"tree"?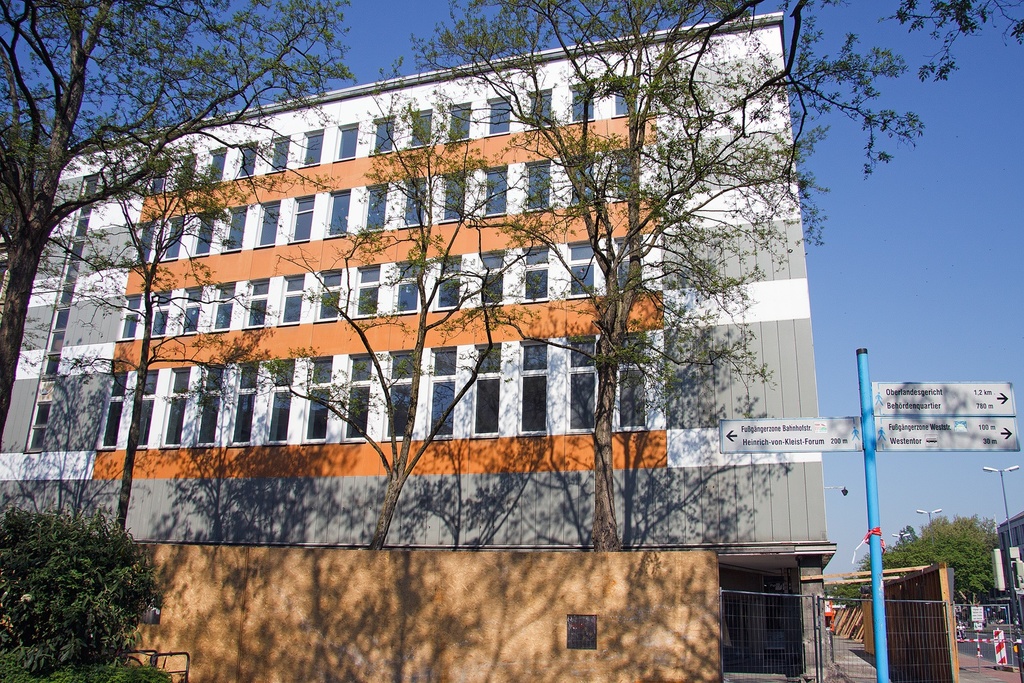
locate(51, 145, 284, 536)
